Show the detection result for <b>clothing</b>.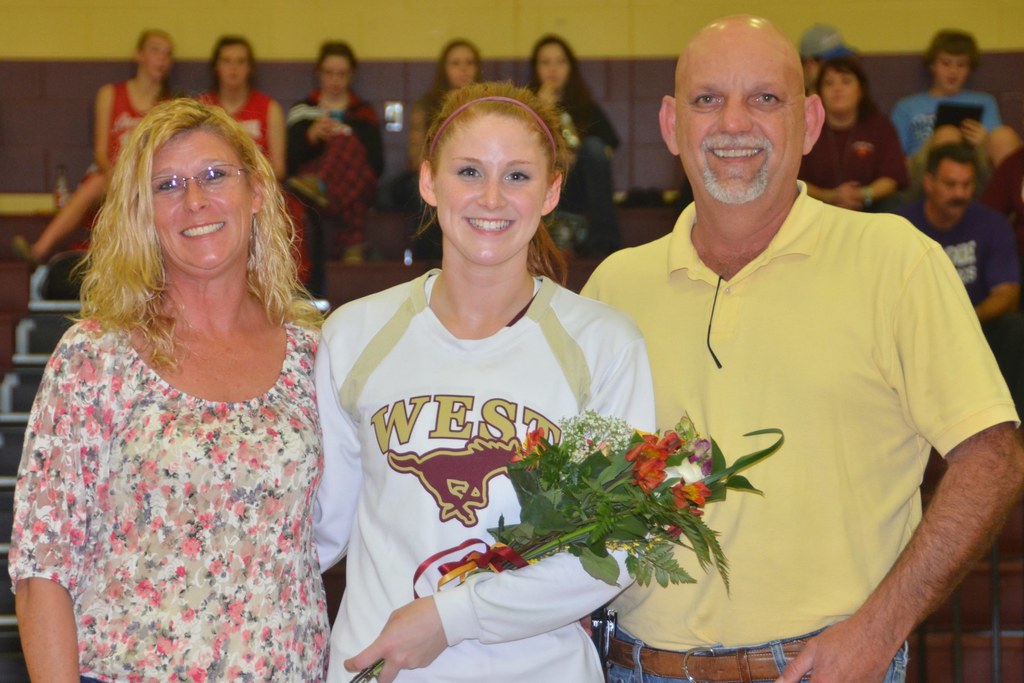
region(1, 316, 339, 682).
